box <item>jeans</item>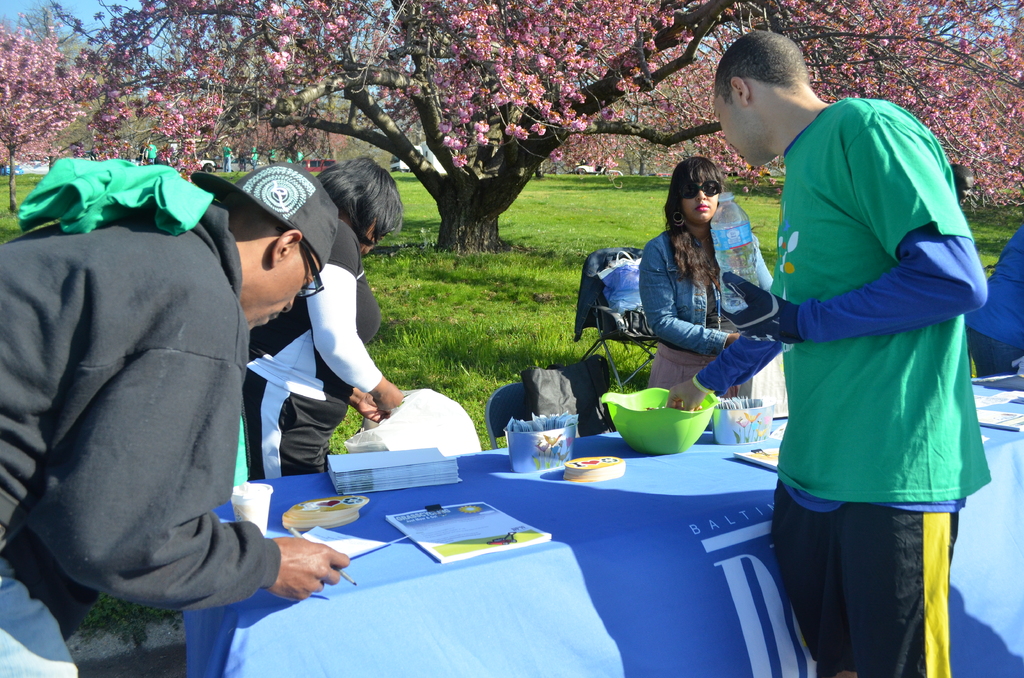
(635, 234, 771, 330)
